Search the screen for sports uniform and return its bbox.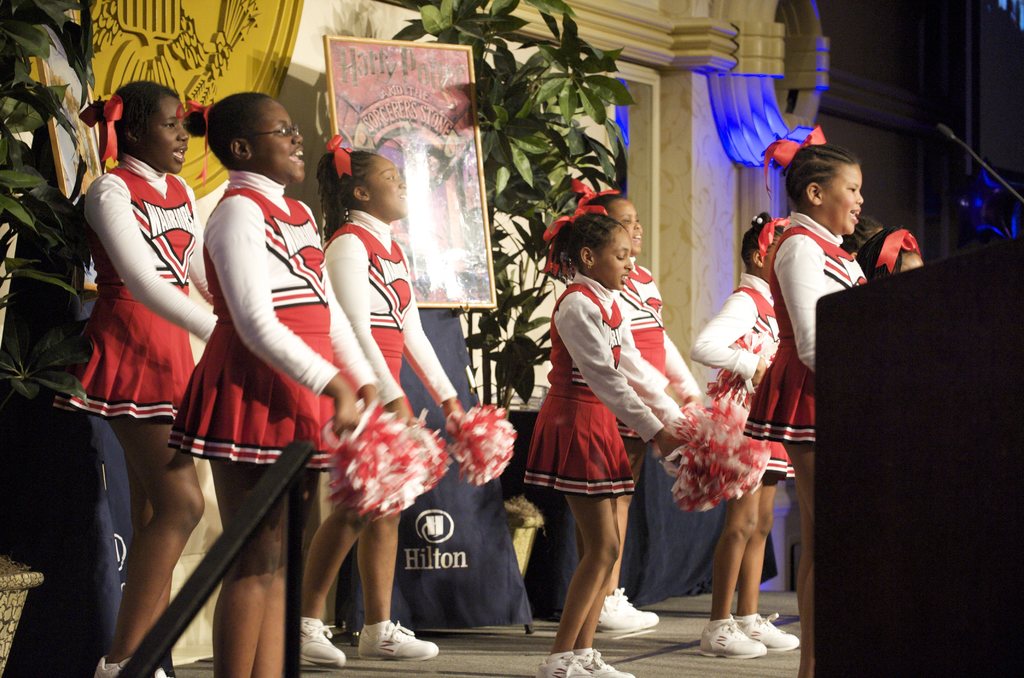
Found: {"left": 687, "top": 273, "right": 801, "bottom": 656}.
